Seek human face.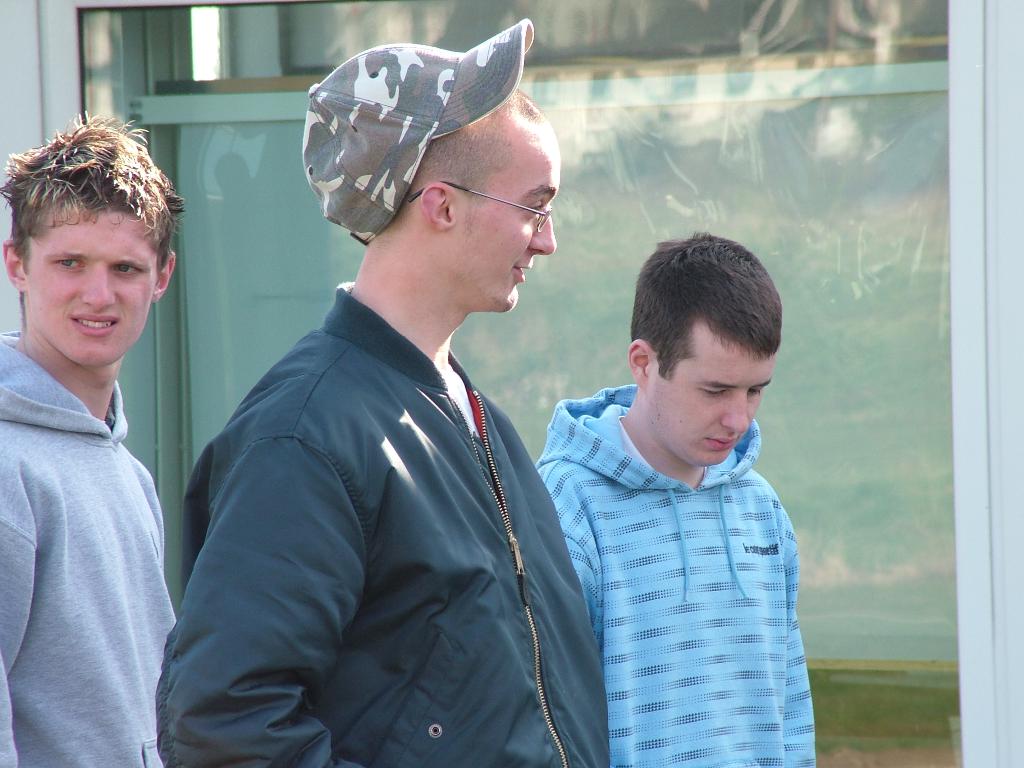
bbox=[460, 134, 556, 315].
